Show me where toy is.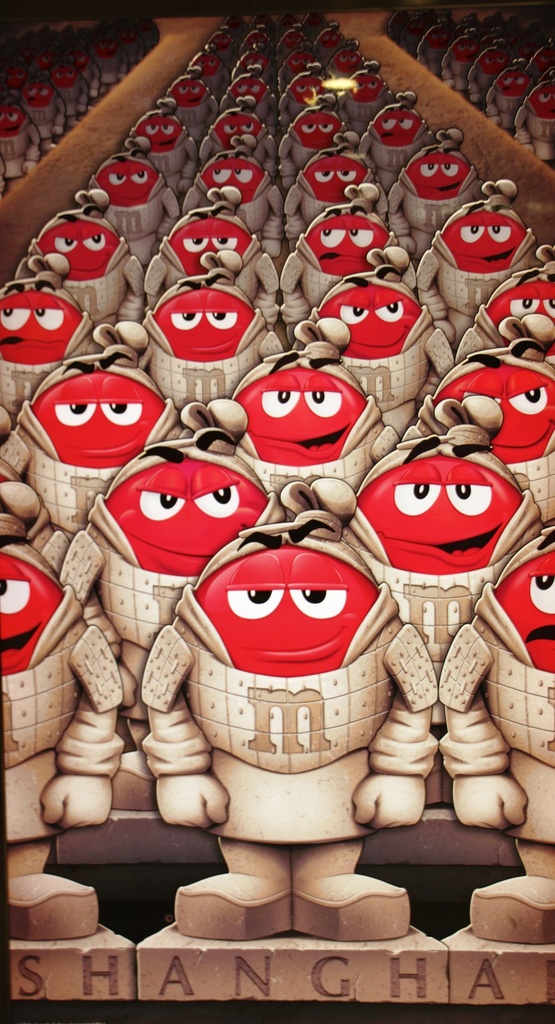
toy is at Rect(0, 88, 40, 177).
